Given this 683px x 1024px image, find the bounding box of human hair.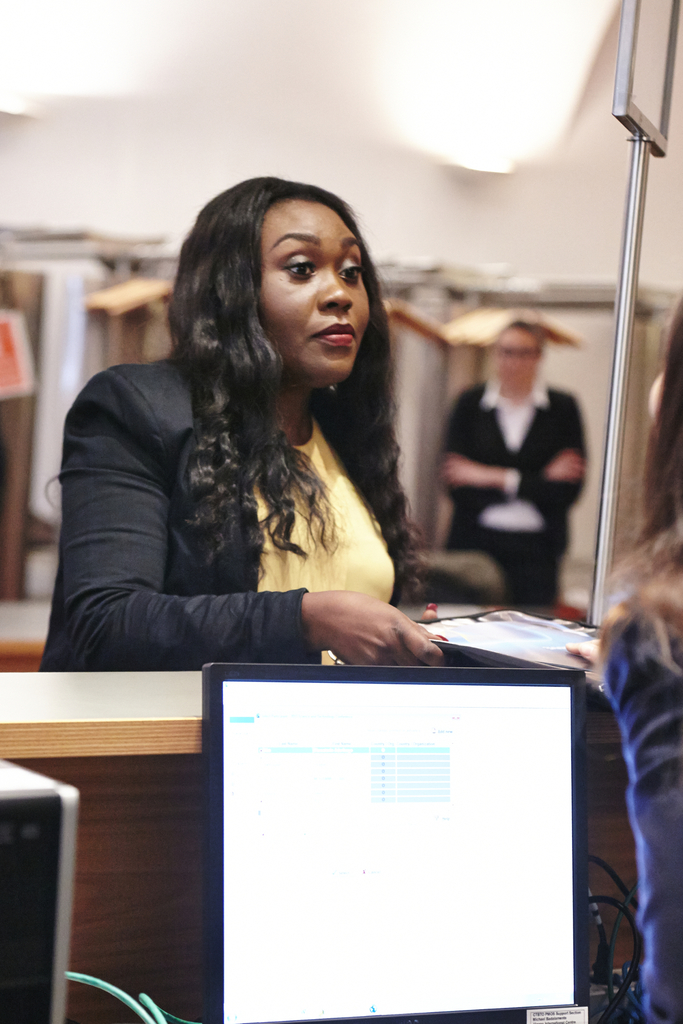
bbox=(163, 146, 399, 510).
